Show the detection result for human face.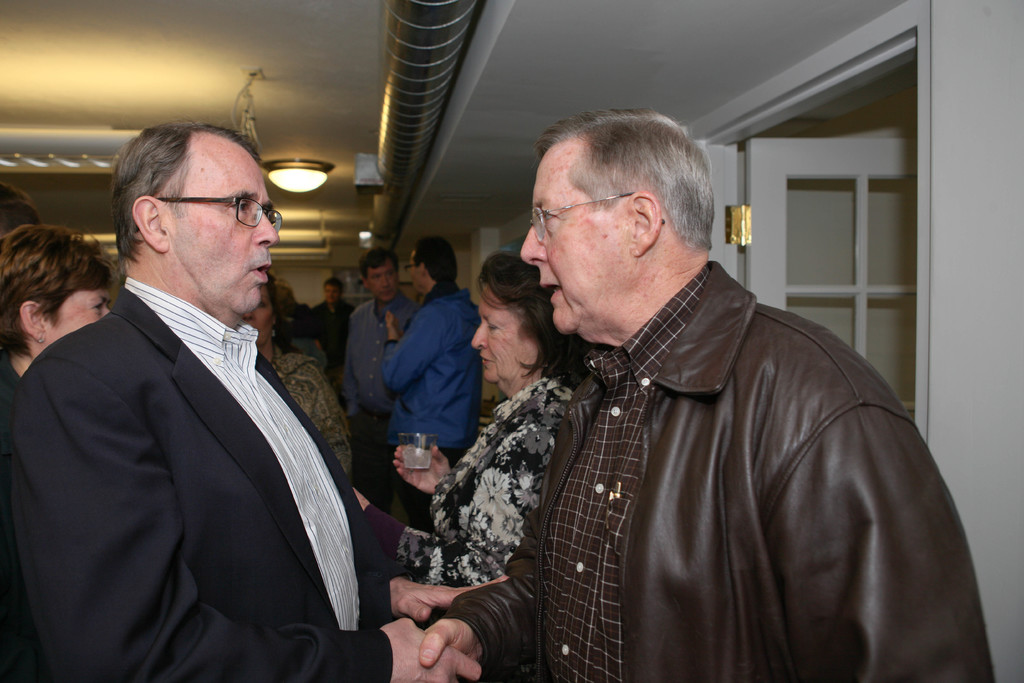
(left=372, top=268, right=394, bottom=299).
